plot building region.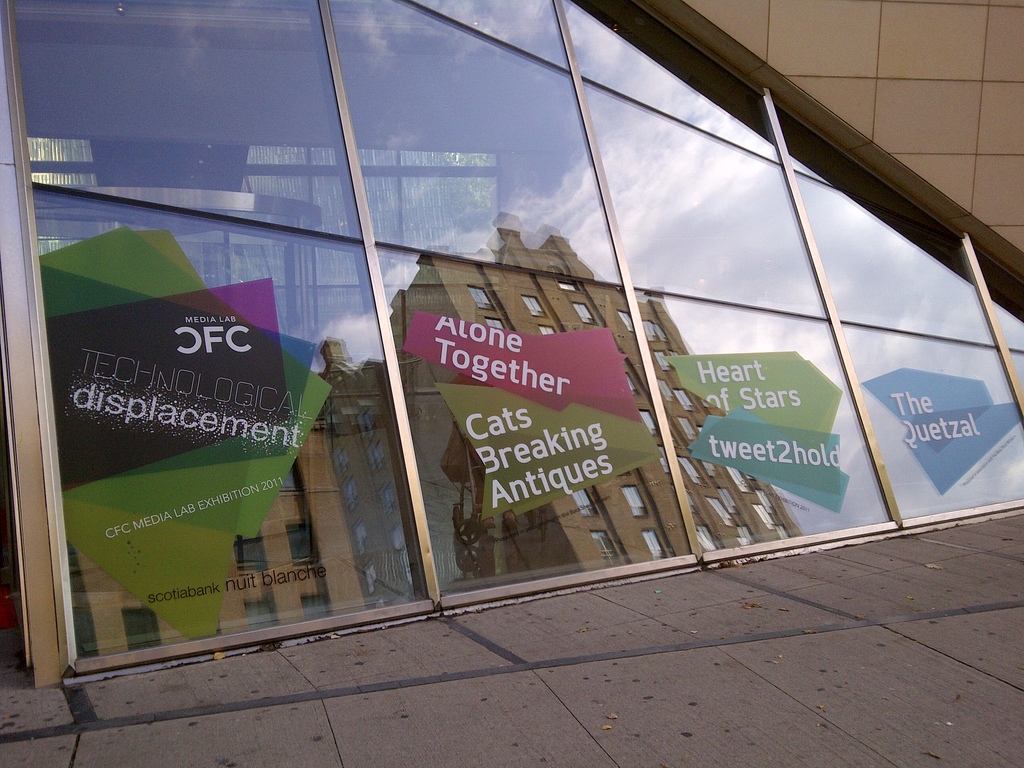
Plotted at 0/0/1023/693.
